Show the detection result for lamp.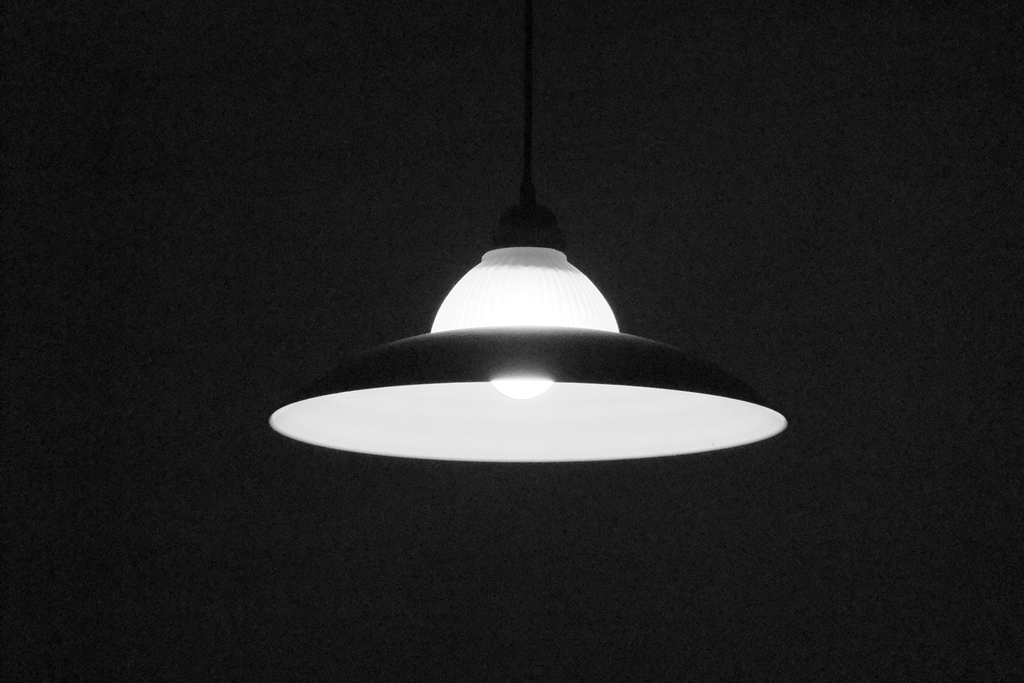
<bbox>269, 13, 786, 470</bbox>.
